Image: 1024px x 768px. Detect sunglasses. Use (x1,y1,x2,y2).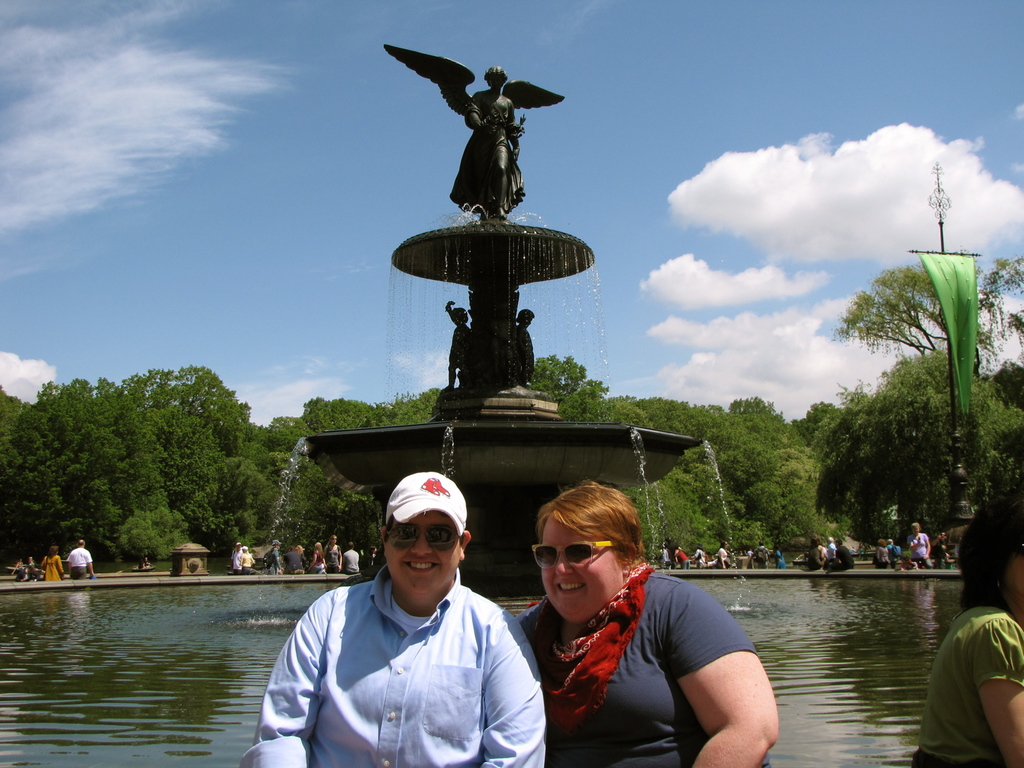
(528,539,620,572).
